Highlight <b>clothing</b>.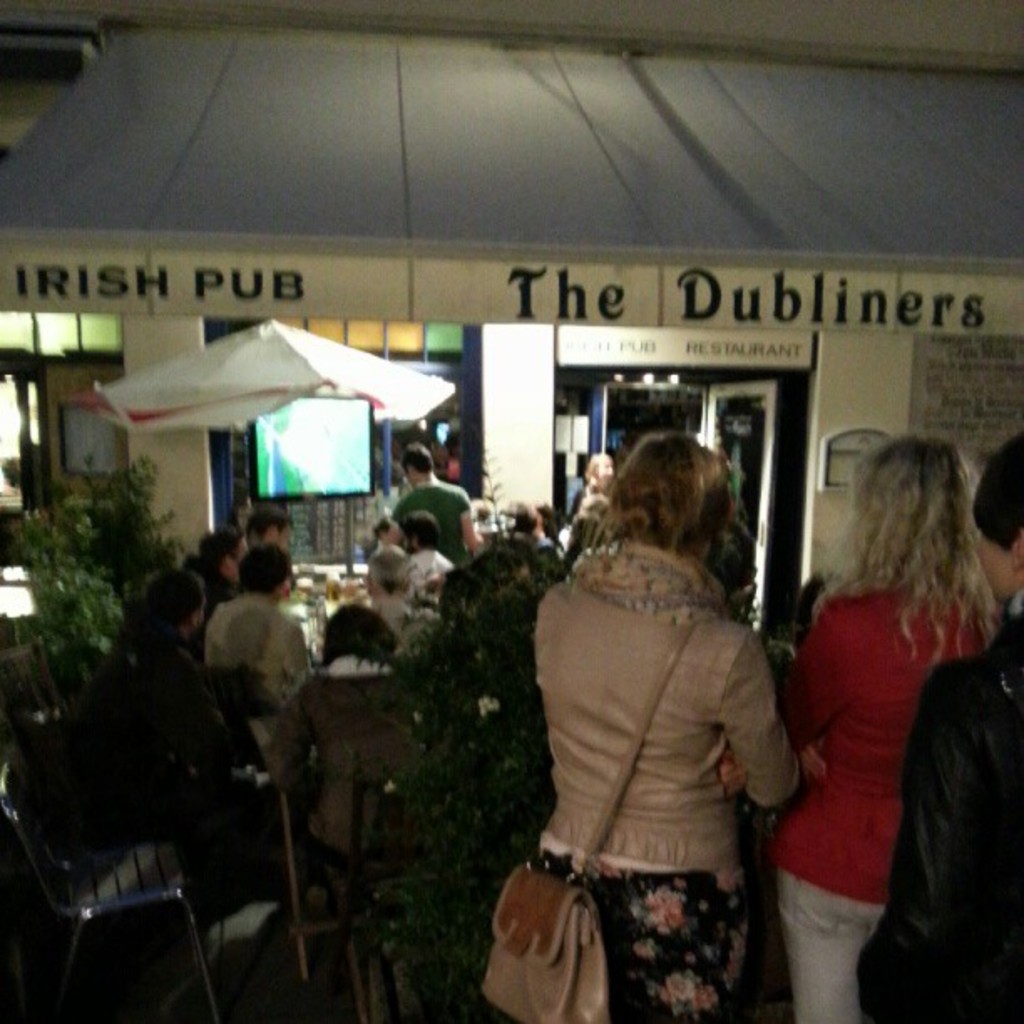
Highlighted region: crop(390, 479, 477, 571).
